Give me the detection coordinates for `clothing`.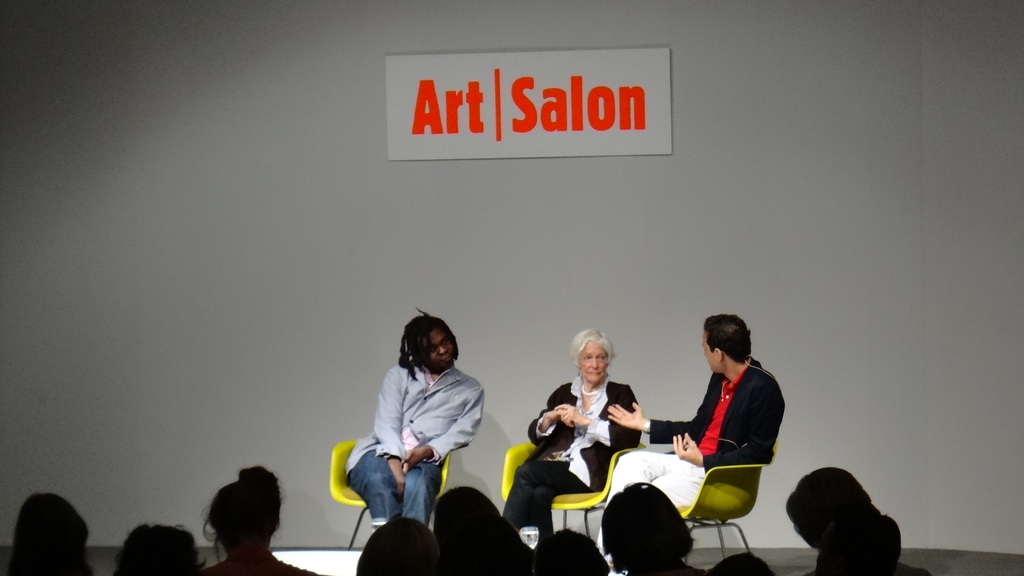
<bbox>344, 330, 492, 517</bbox>.
